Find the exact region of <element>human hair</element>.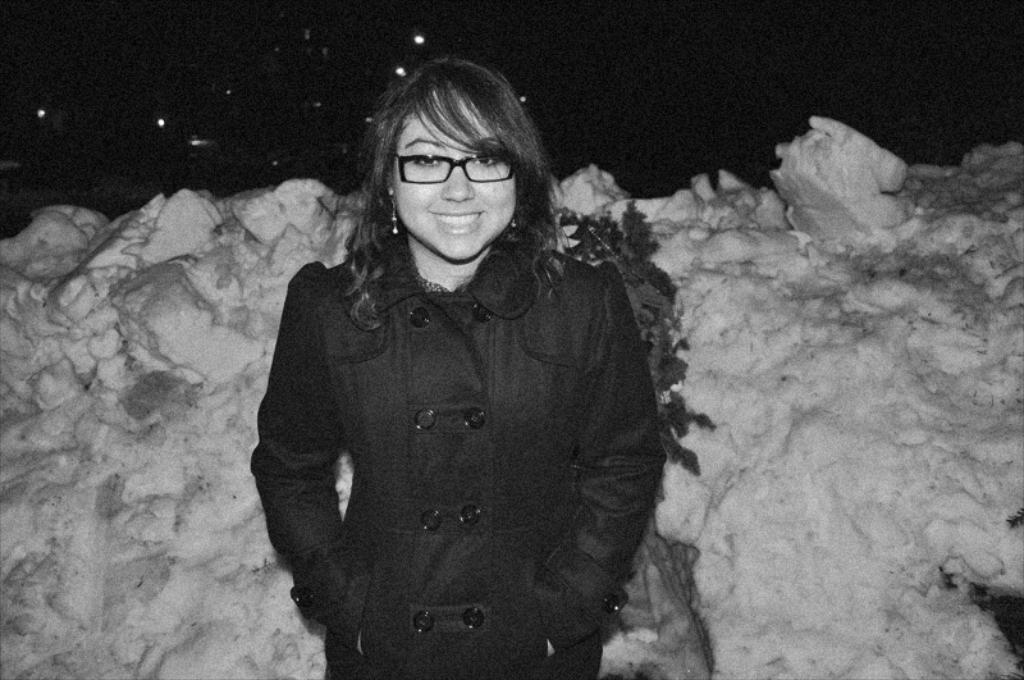
Exact region: 347,51,552,219.
